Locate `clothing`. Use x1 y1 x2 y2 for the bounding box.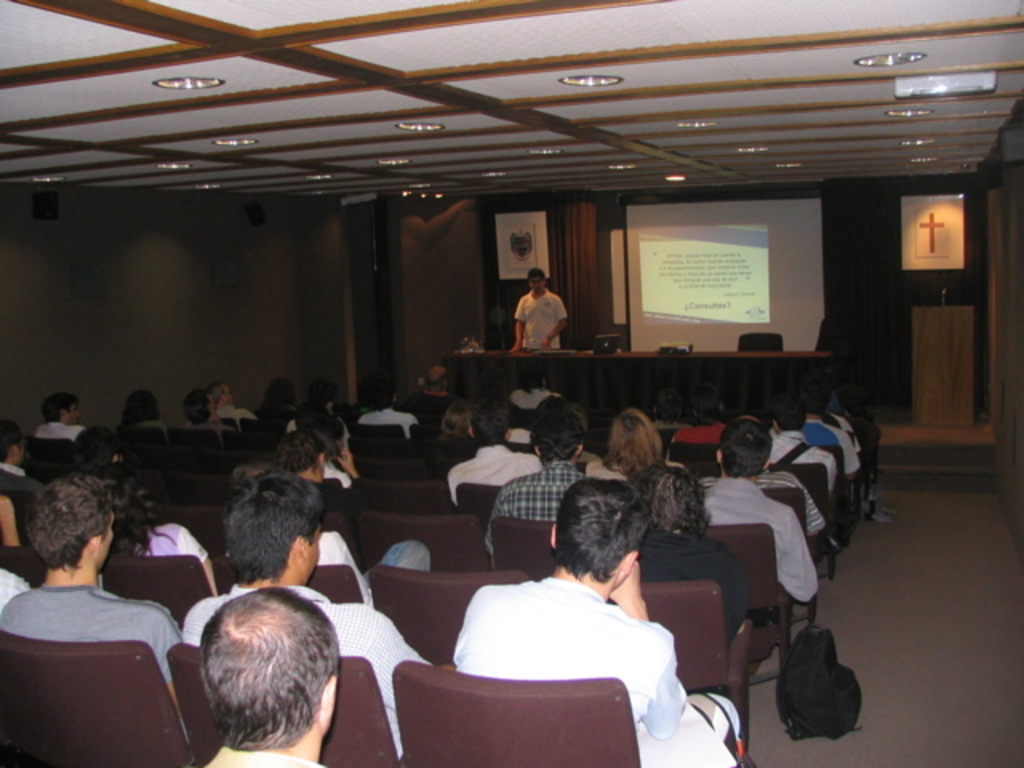
507 426 533 448.
